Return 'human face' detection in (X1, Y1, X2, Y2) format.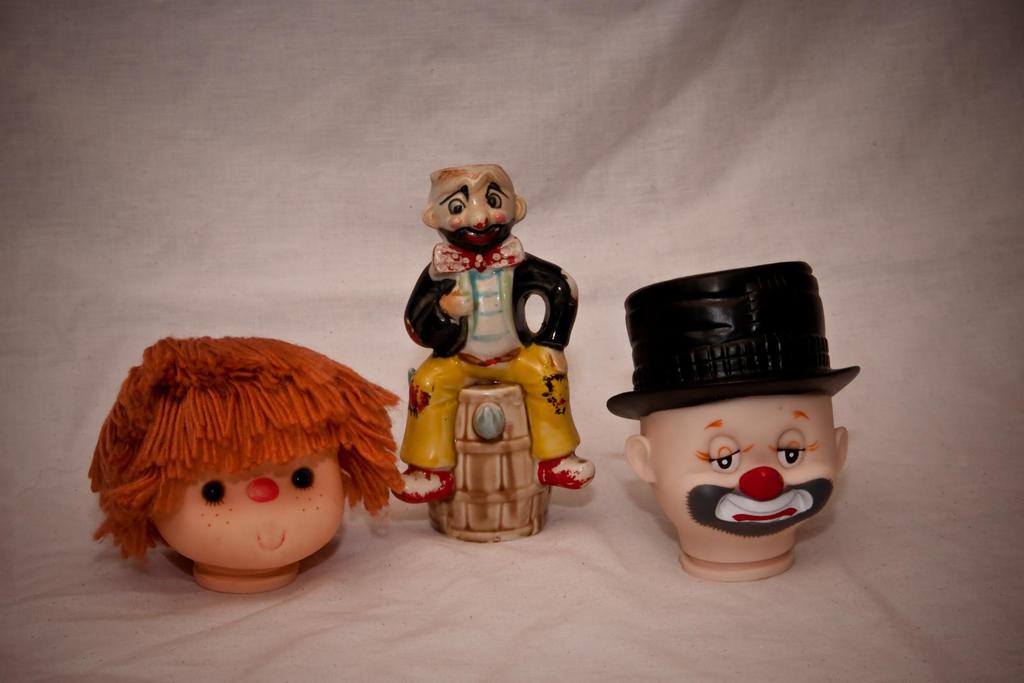
(438, 170, 516, 255).
